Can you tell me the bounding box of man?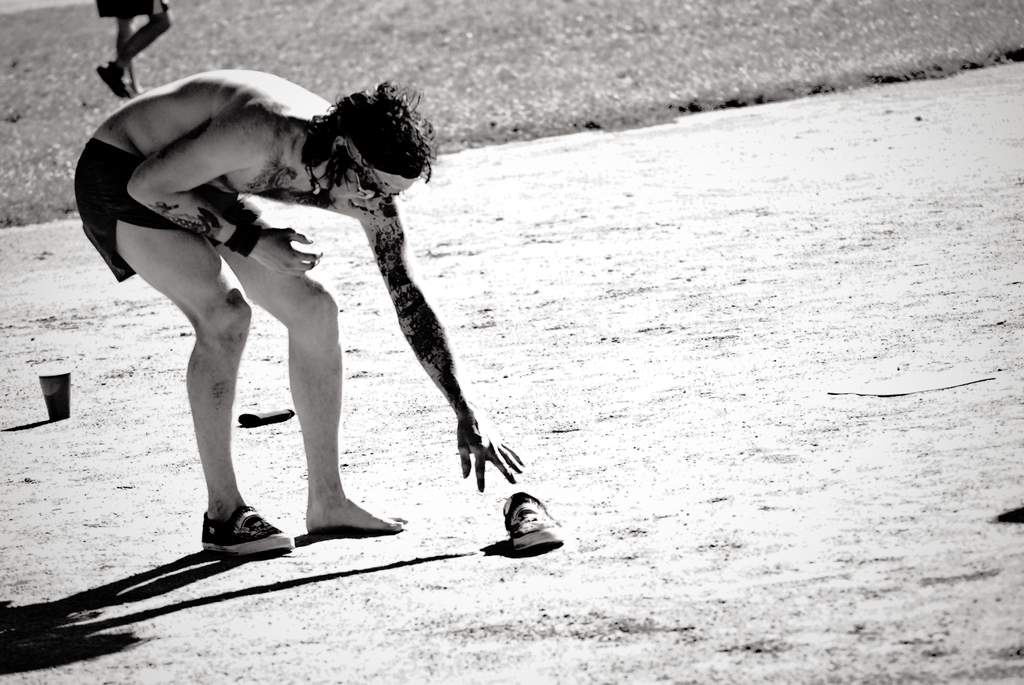
97 50 480 549.
